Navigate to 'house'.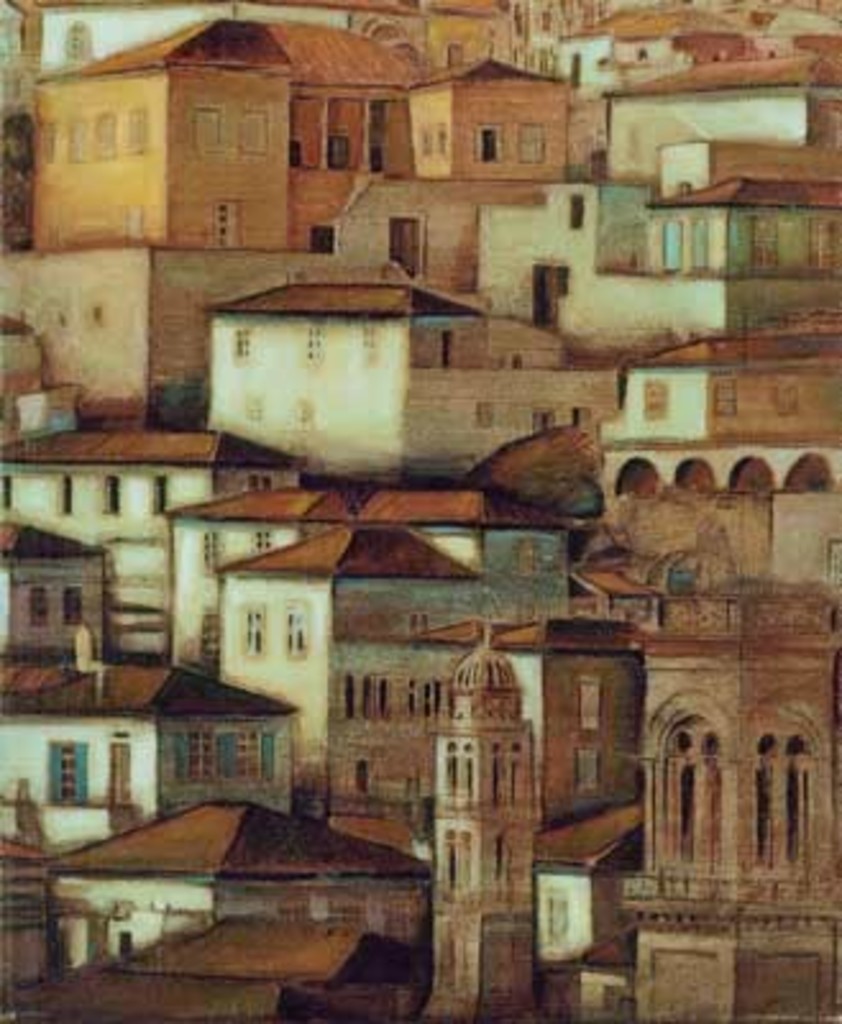
Navigation target: bbox=(737, 3, 839, 72).
